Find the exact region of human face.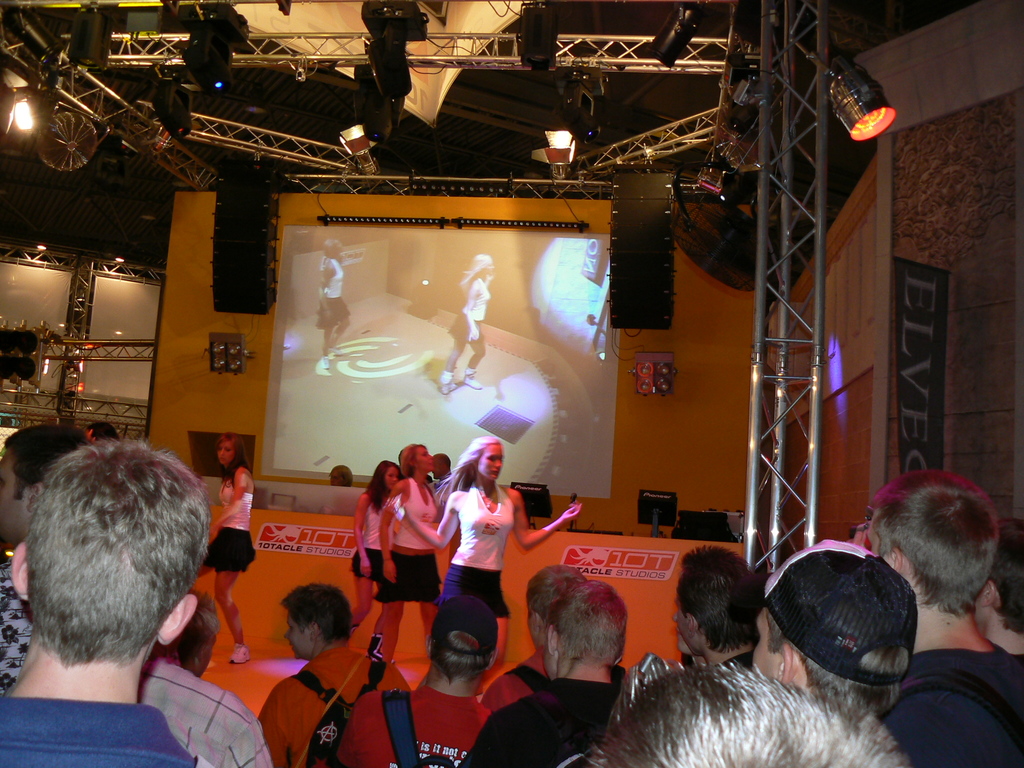
Exact region: bbox=[411, 447, 433, 474].
